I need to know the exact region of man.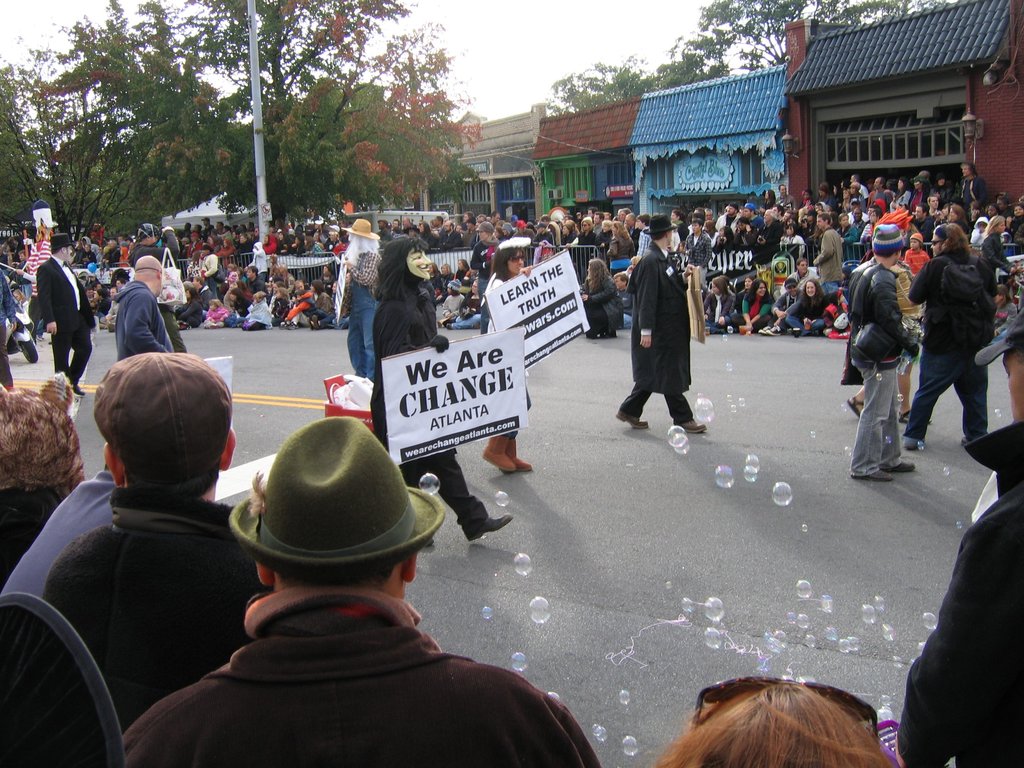
Region: box(39, 352, 251, 733).
